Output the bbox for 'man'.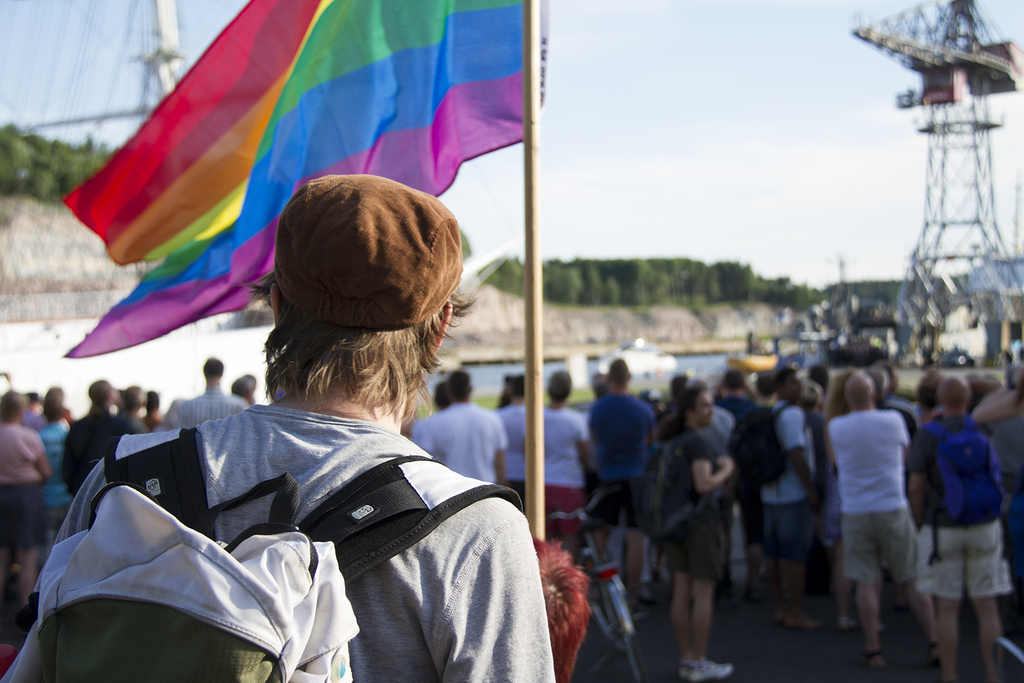
BBox(840, 366, 942, 669).
